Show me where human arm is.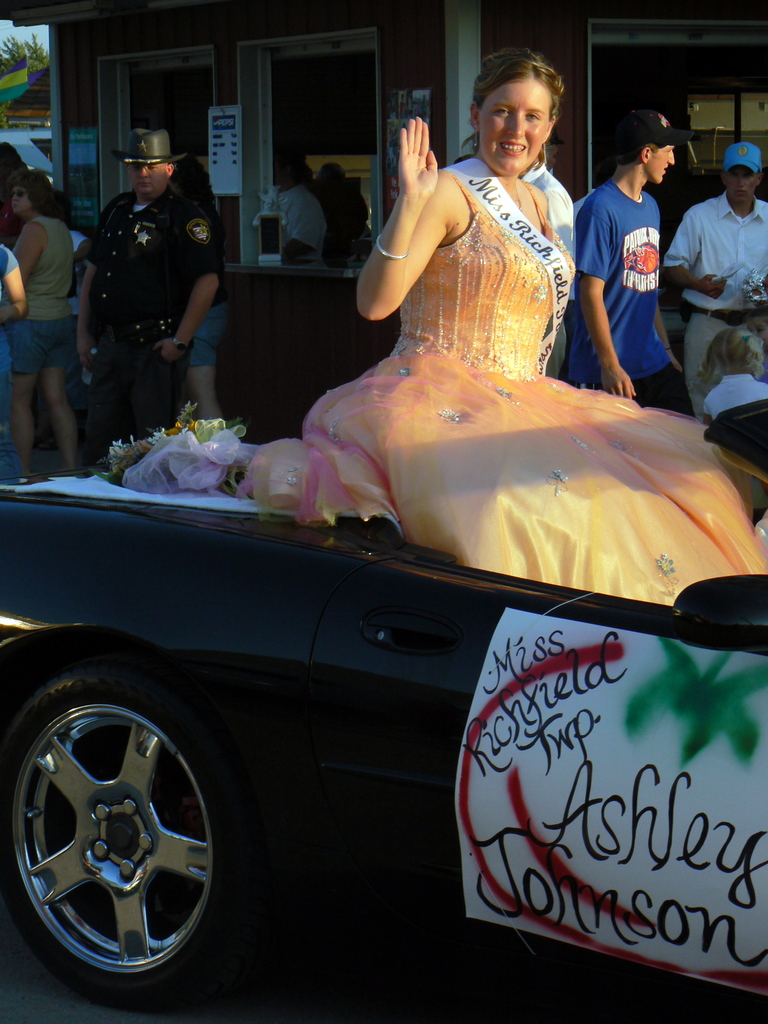
human arm is at left=0, top=243, right=27, bottom=326.
